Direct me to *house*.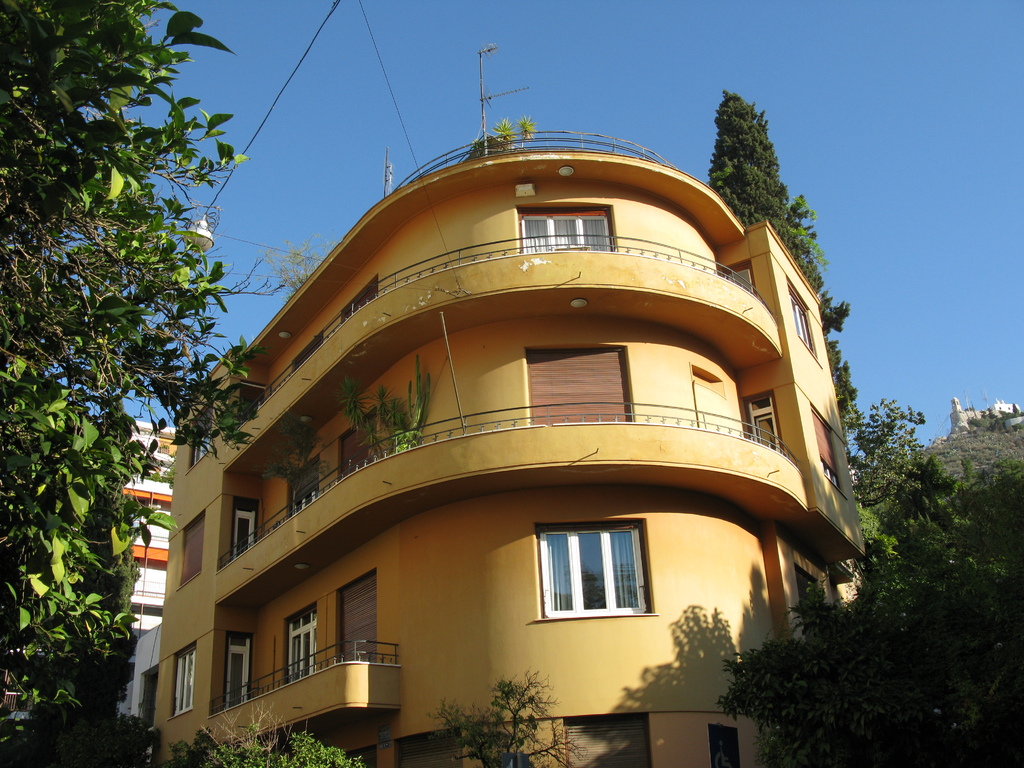
Direction: bbox=[118, 420, 178, 633].
